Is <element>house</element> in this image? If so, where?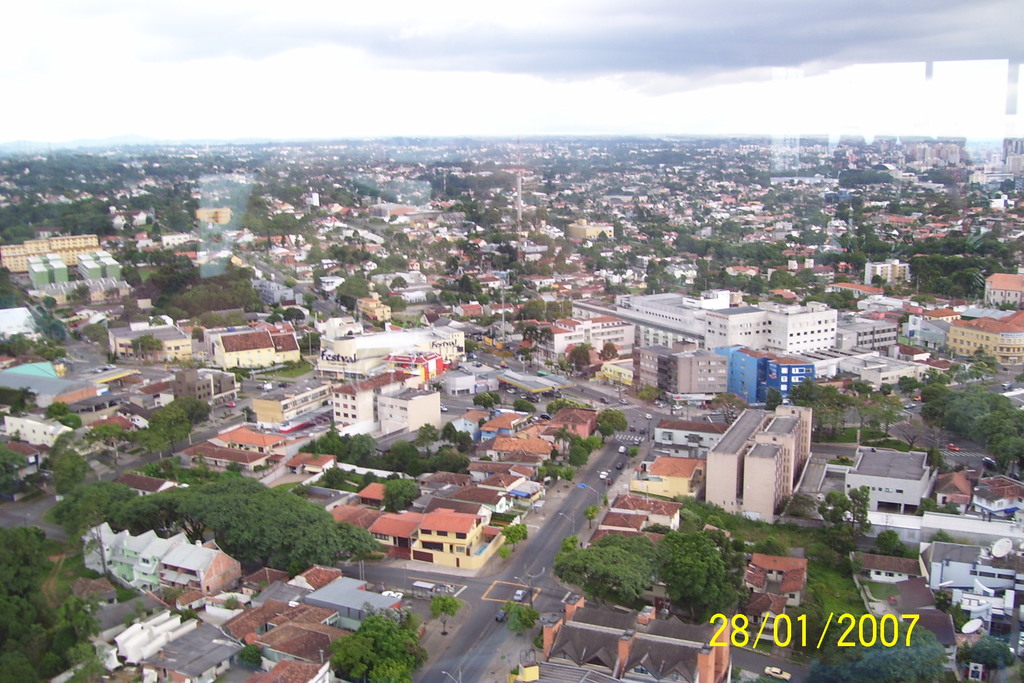
Yes, at select_region(533, 587, 737, 682).
